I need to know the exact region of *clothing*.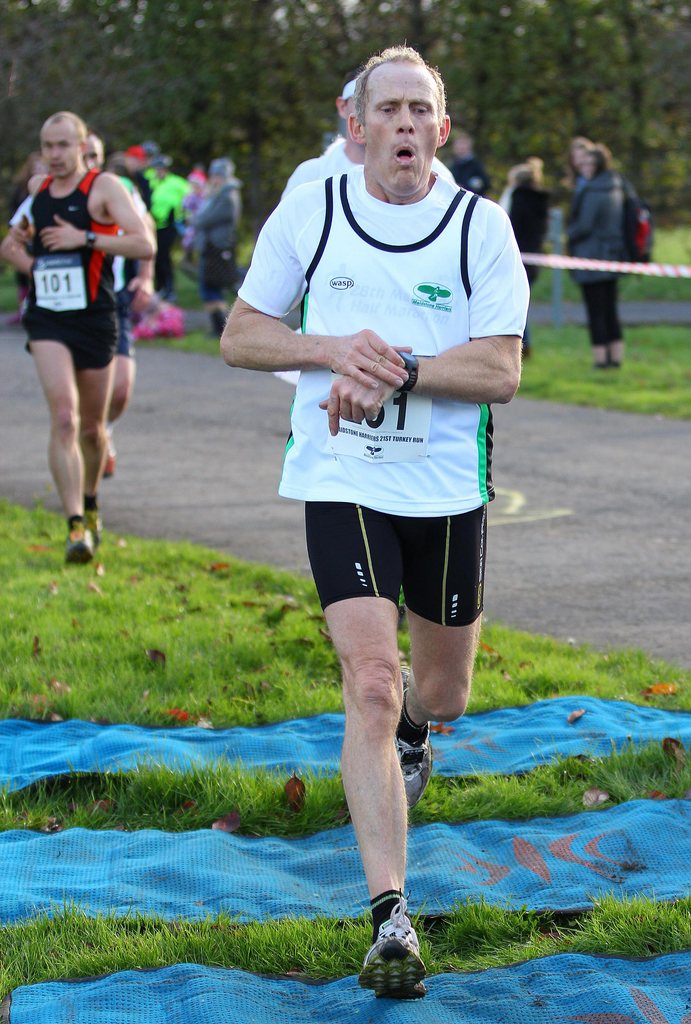
Region: <box>29,168,142,372</box>.
